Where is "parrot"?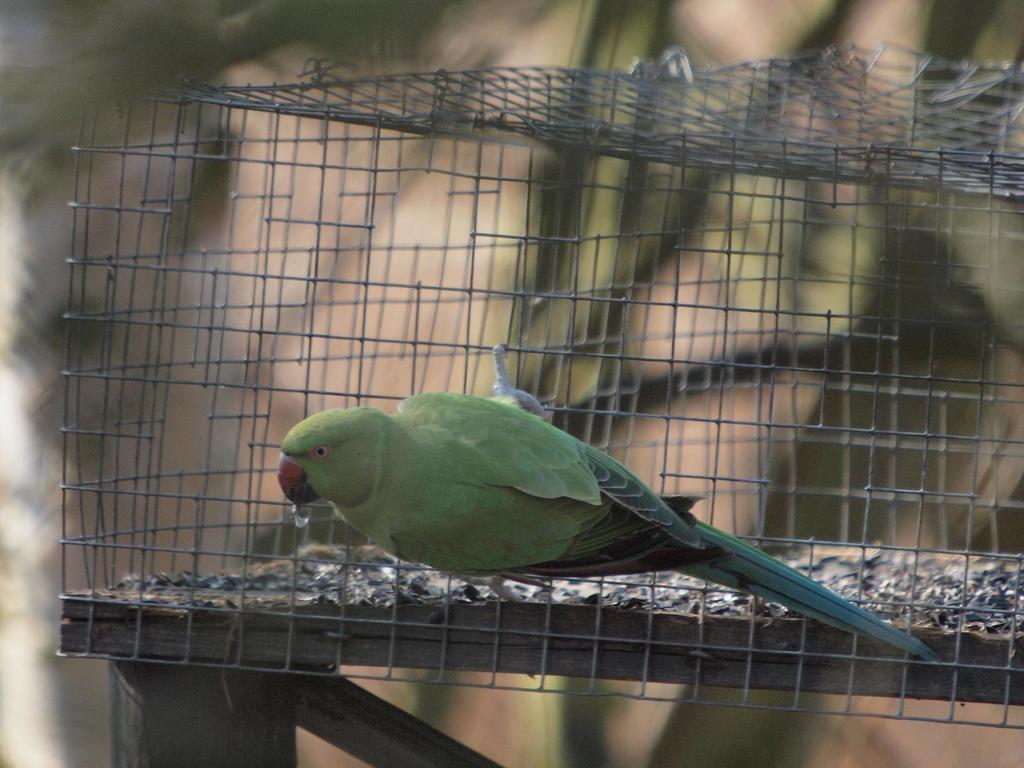
(278, 386, 943, 661).
